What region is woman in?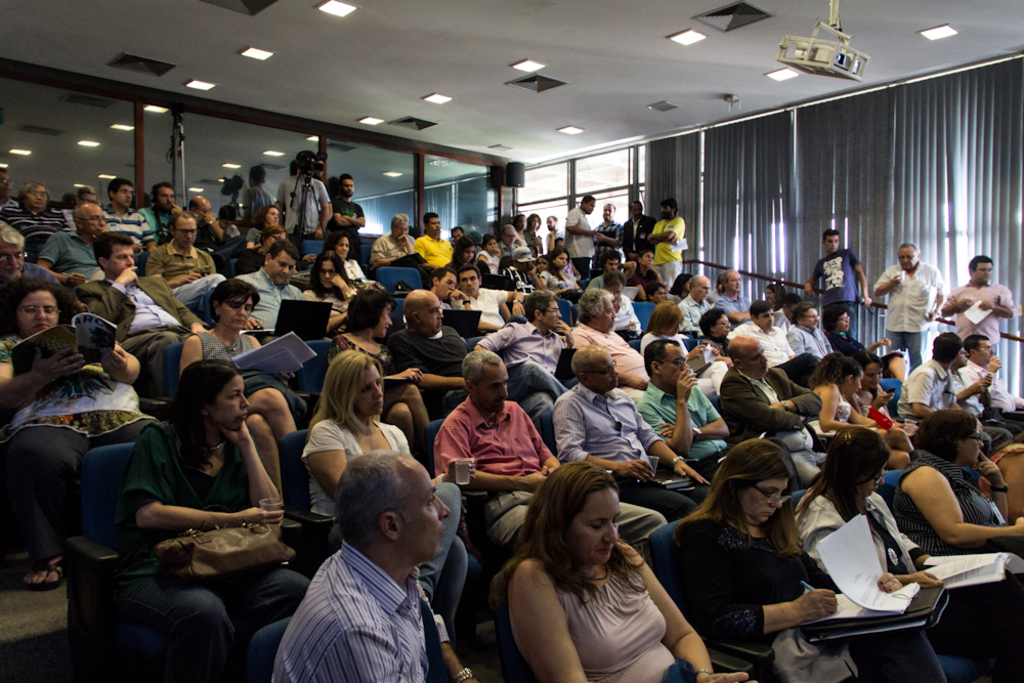
rect(542, 250, 581, 288).
